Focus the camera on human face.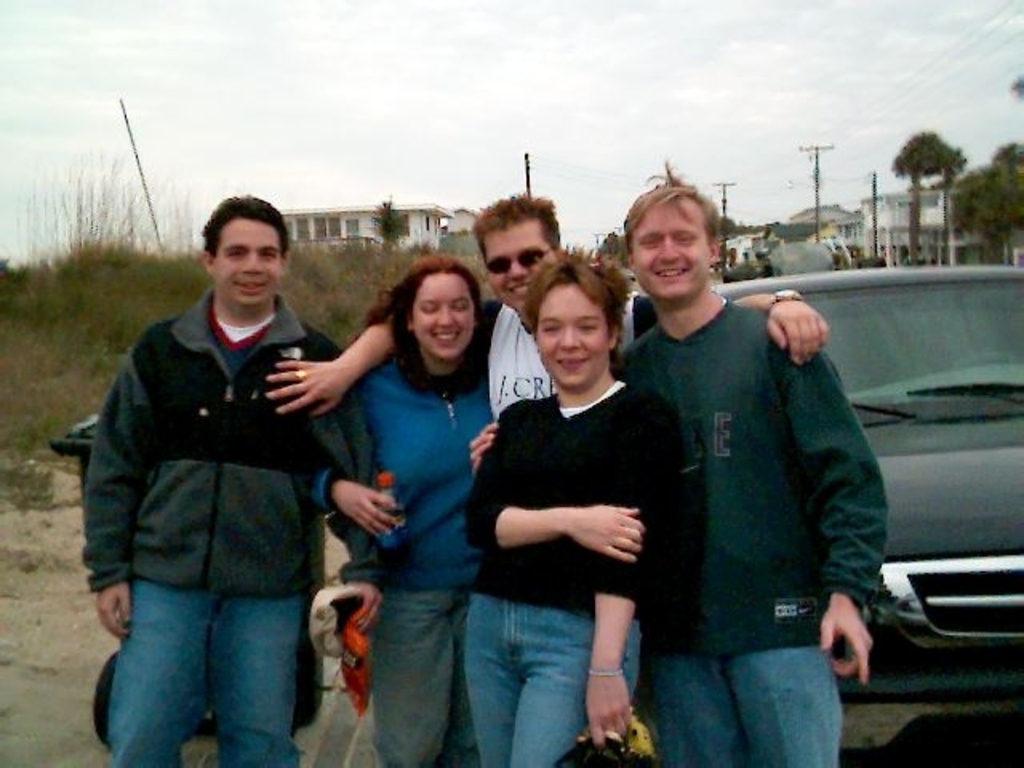
Focus region: (left=632, top=202, right=709, bottom=306).
